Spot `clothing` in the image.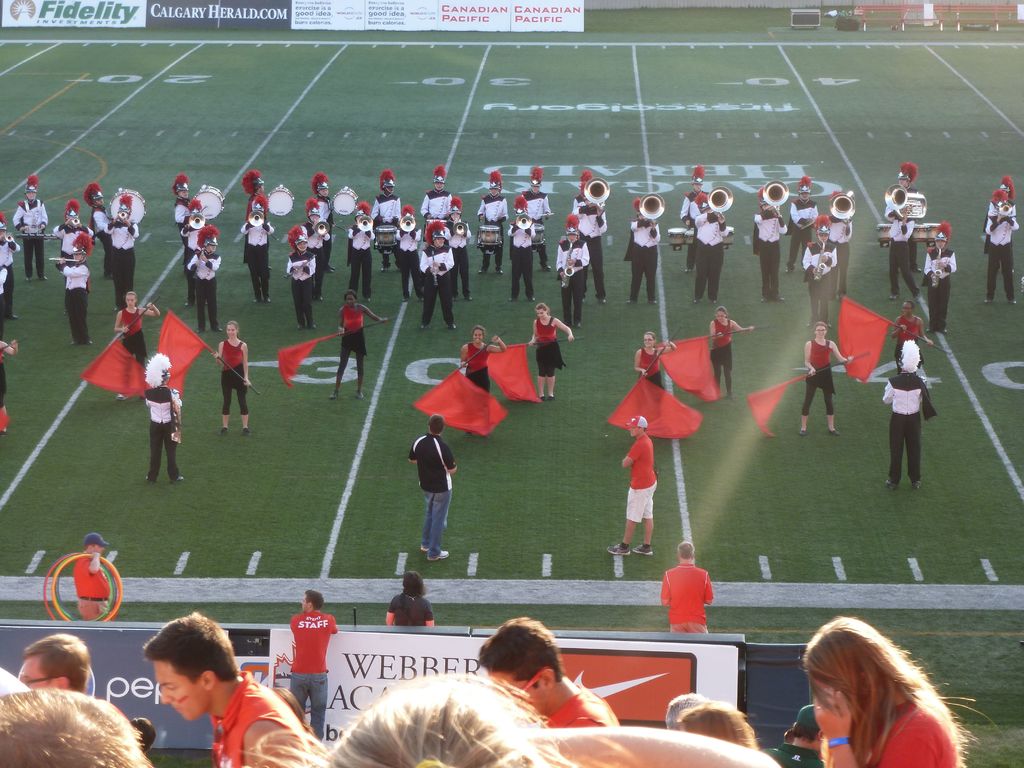
`clothing` found at box(411, 246, 460, 321).
